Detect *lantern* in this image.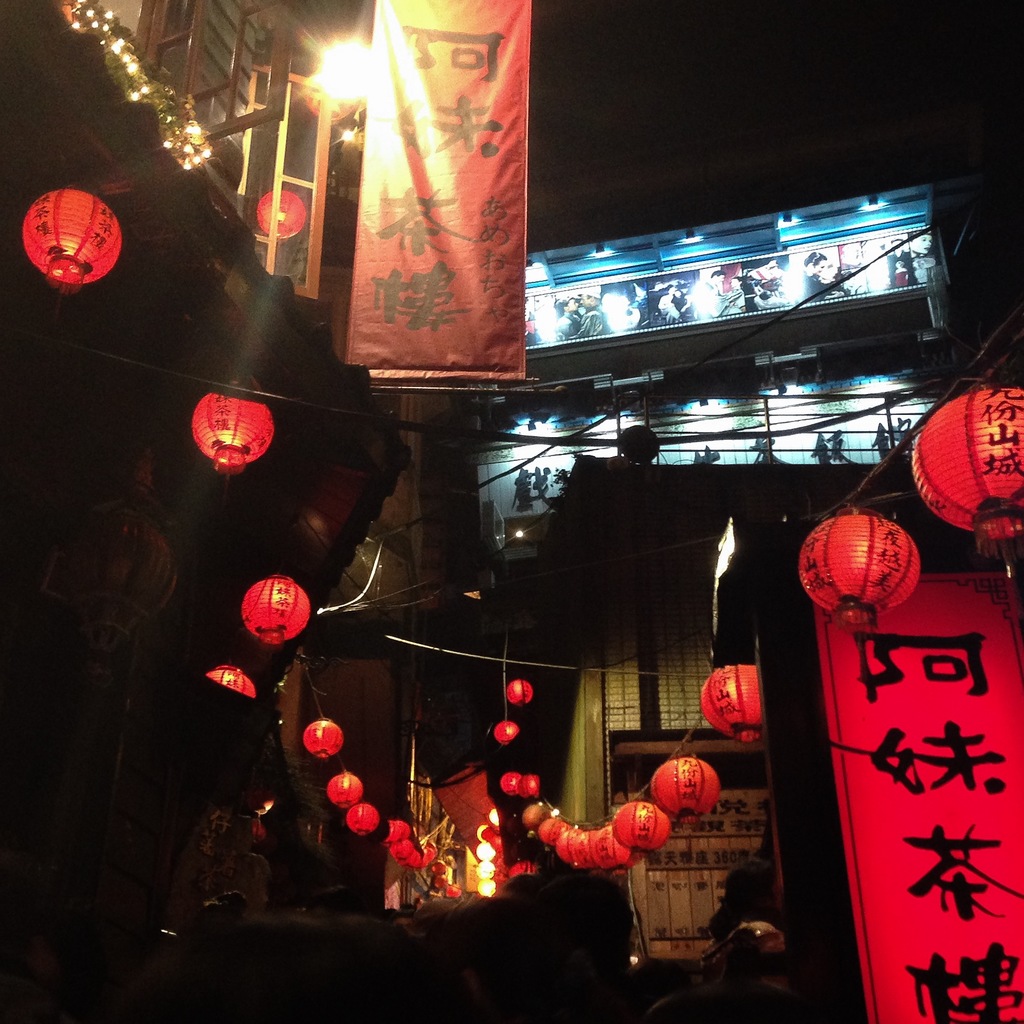
Detection: bbox(536, 819, 557, 838).
